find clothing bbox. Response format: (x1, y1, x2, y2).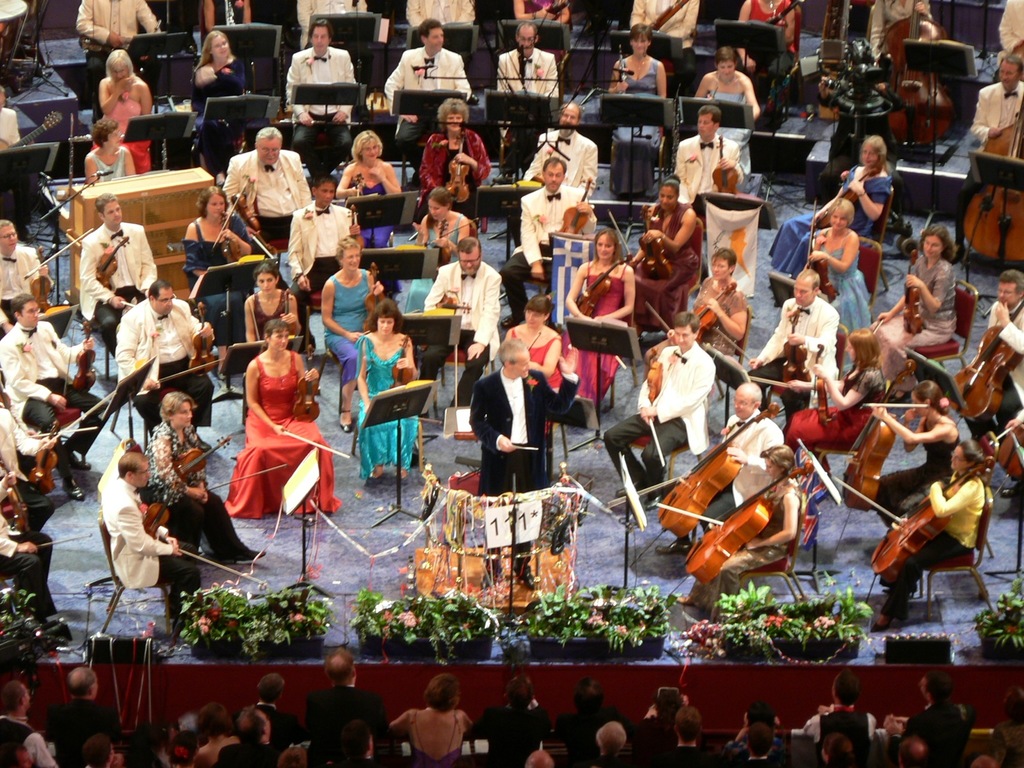
(92, 142, 127, 173).
